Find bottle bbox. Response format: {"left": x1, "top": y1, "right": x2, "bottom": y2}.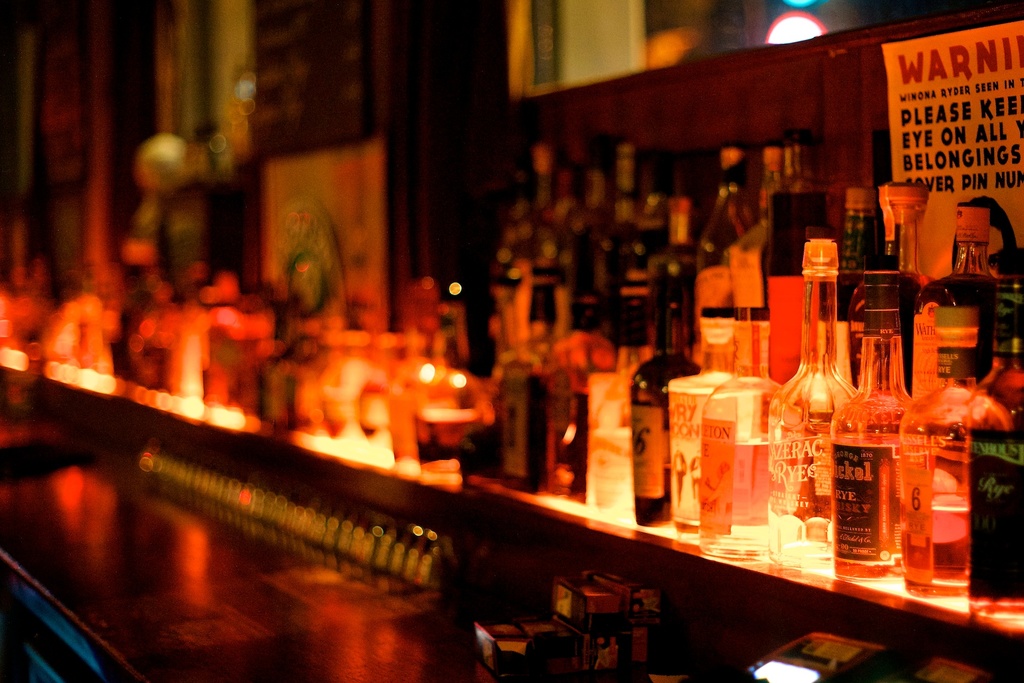
{"left": 948, "top": 205, "right": 1010, "bottom": 381}.
